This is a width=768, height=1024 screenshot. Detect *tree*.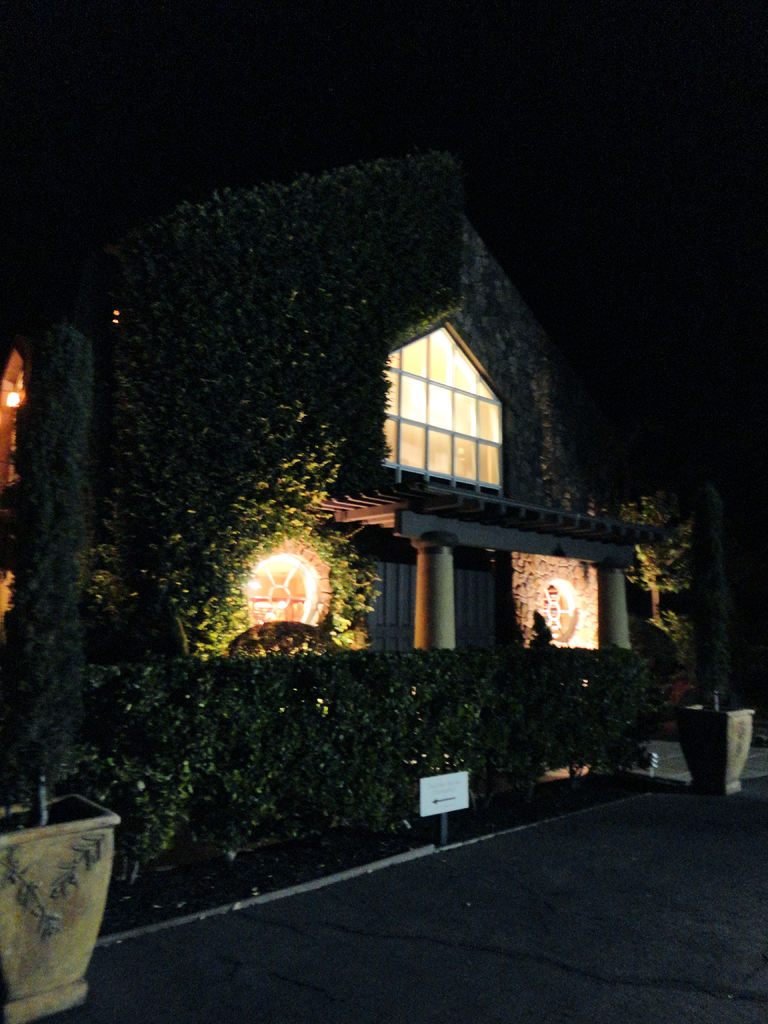
l=31, t=141, r=445, b=684.
